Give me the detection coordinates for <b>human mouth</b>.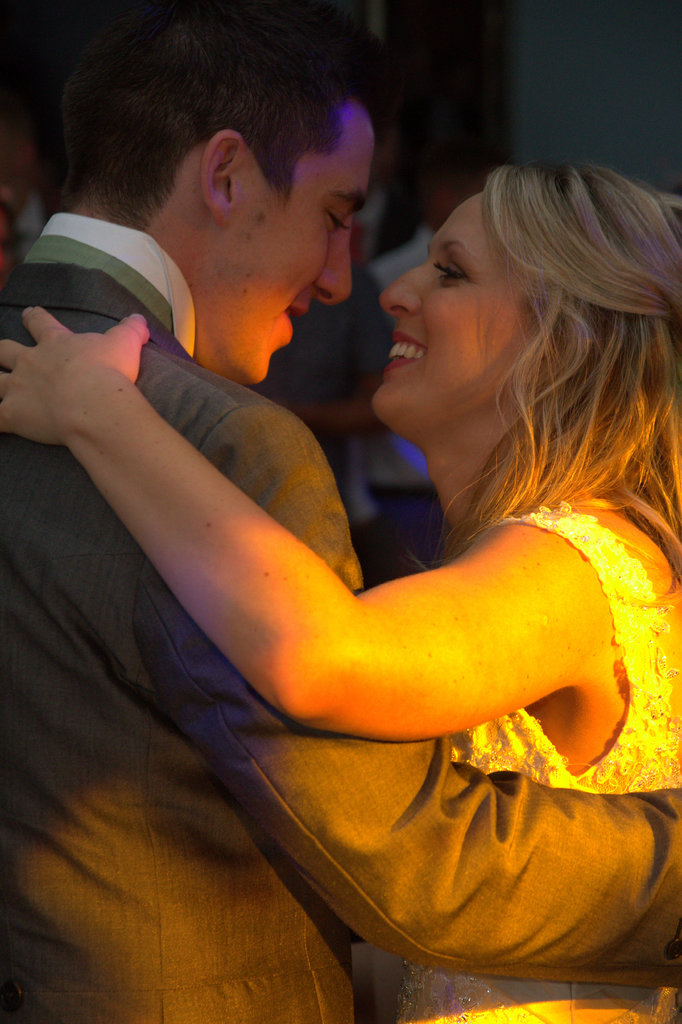
detection(386, 333, 421, 370).
